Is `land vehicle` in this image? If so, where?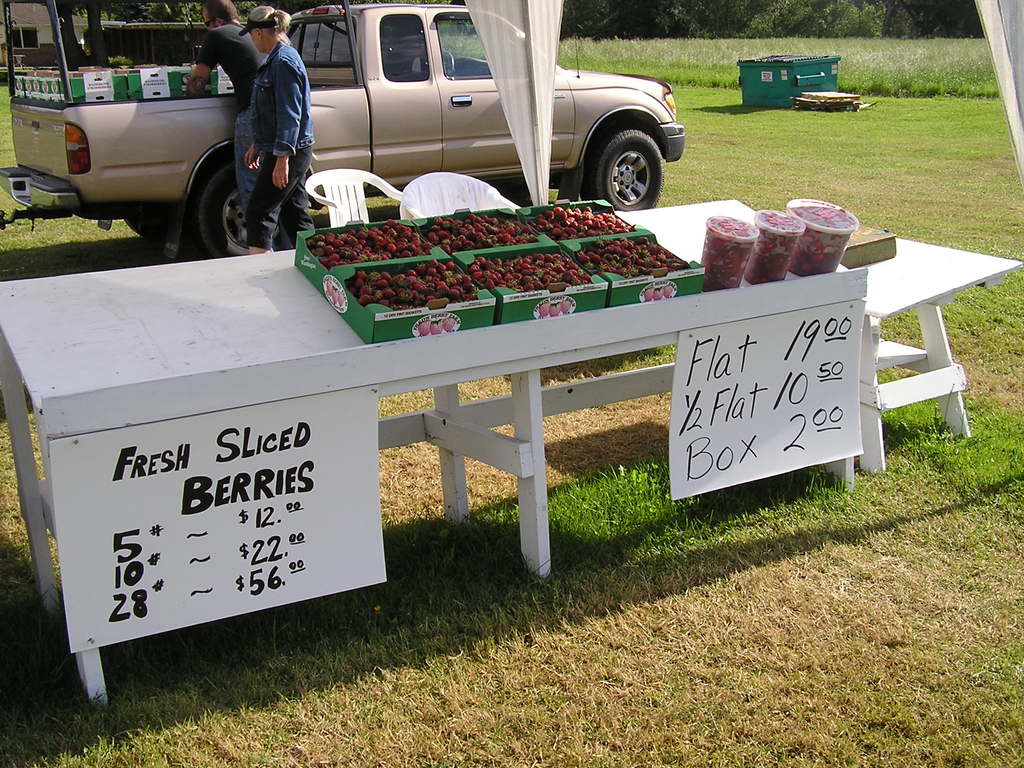
Yes, at <region>0, 0, 684, 257</region>.
